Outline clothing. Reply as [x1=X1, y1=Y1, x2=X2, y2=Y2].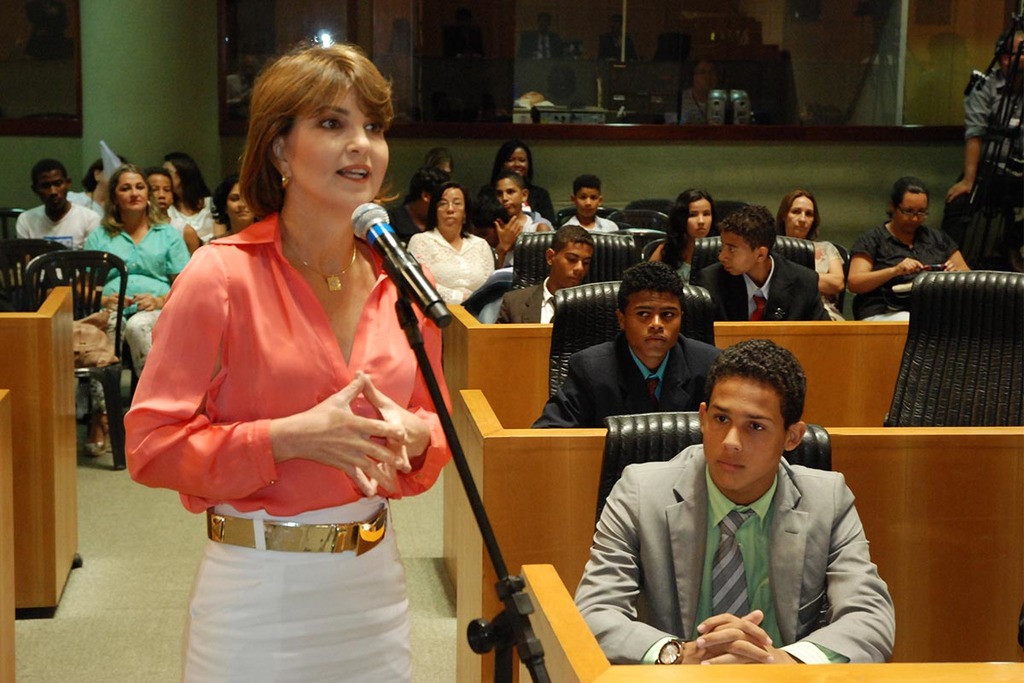
[x1=954, y1=49, x2=1023, y2=283].
